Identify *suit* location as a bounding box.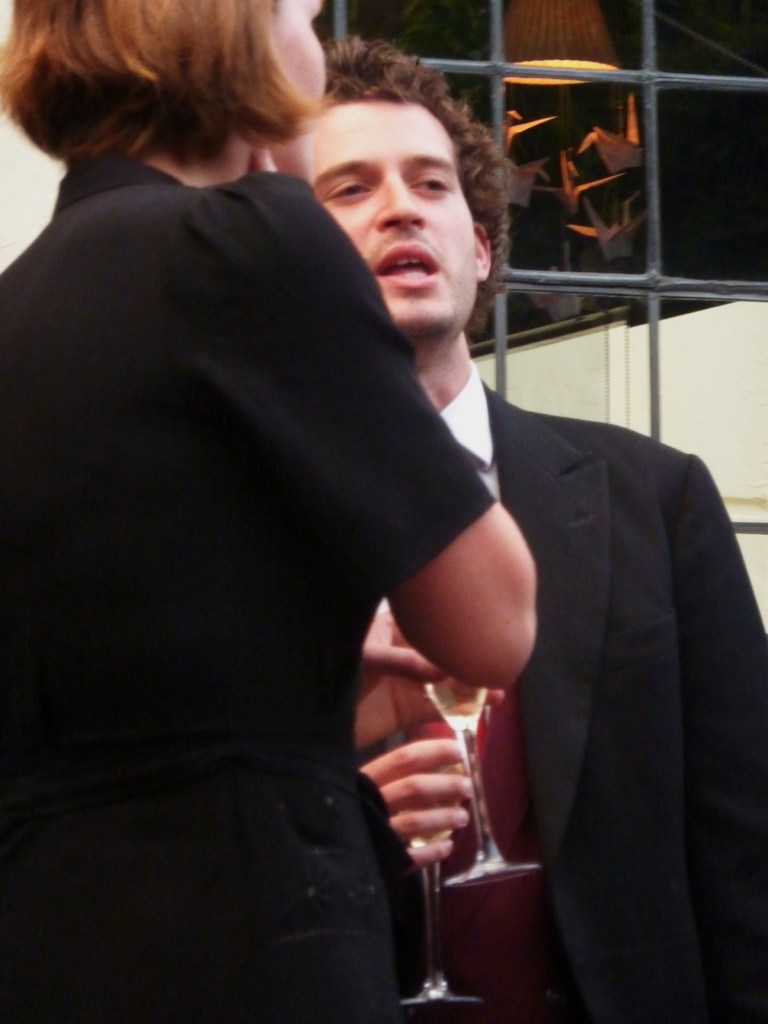
400, 298, 762, 994.
